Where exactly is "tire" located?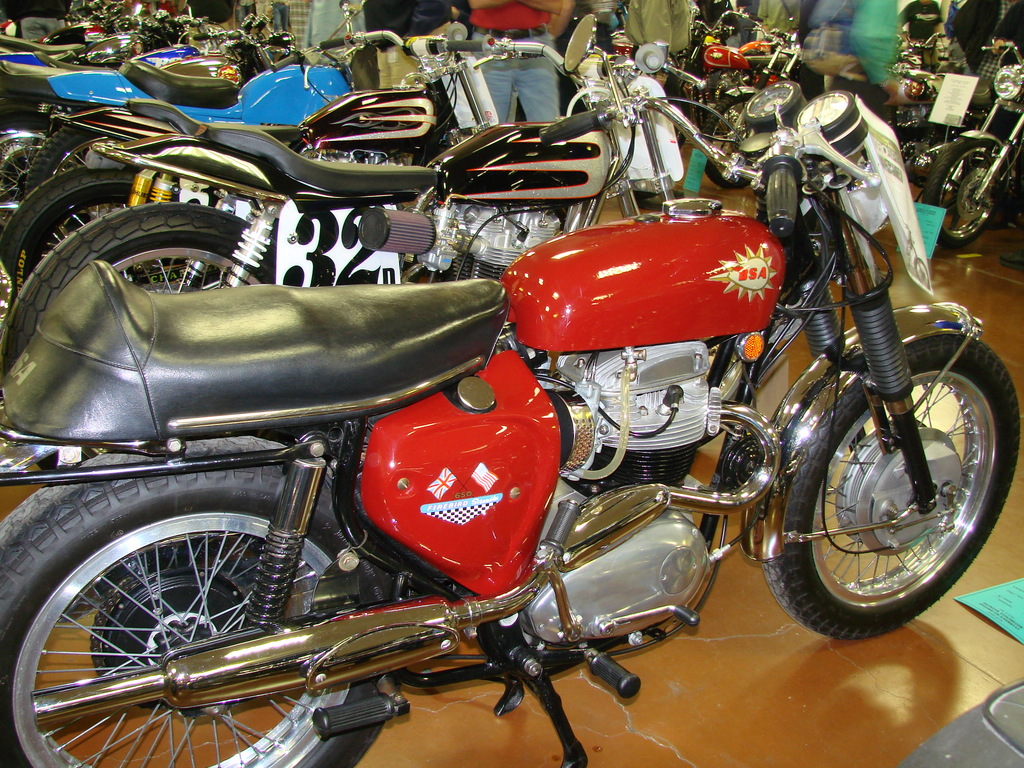
Its bounding box is bbox=(706, 83, 776, 183).
